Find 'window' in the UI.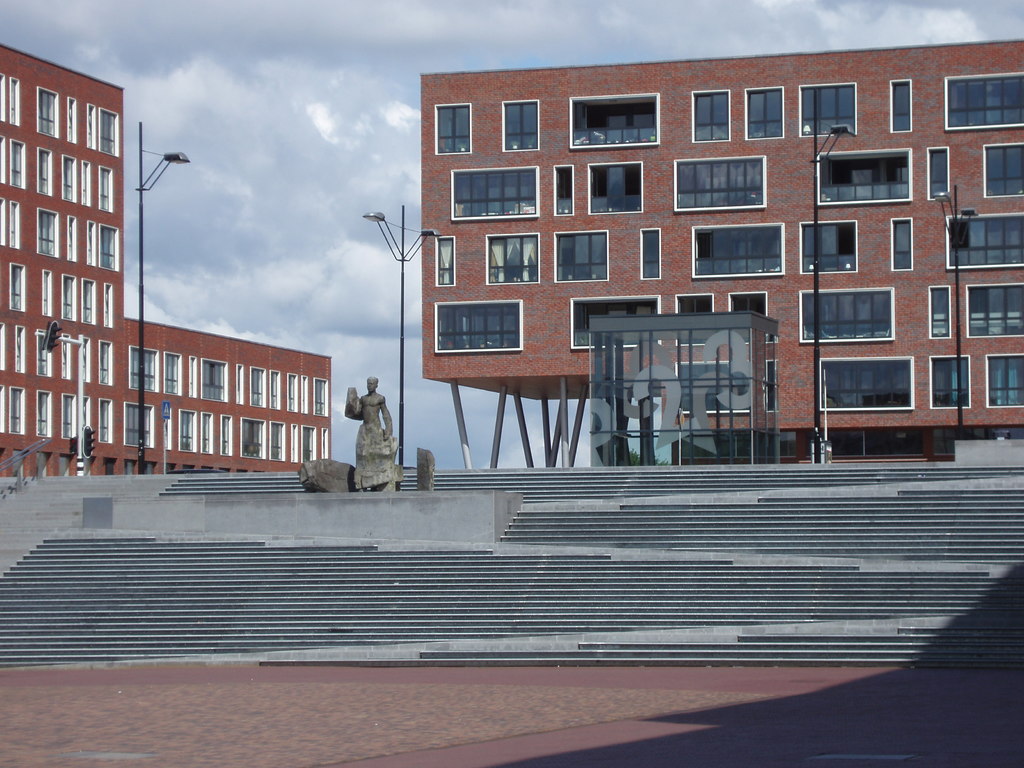
UI element at box(35, 208, 58, 259).
